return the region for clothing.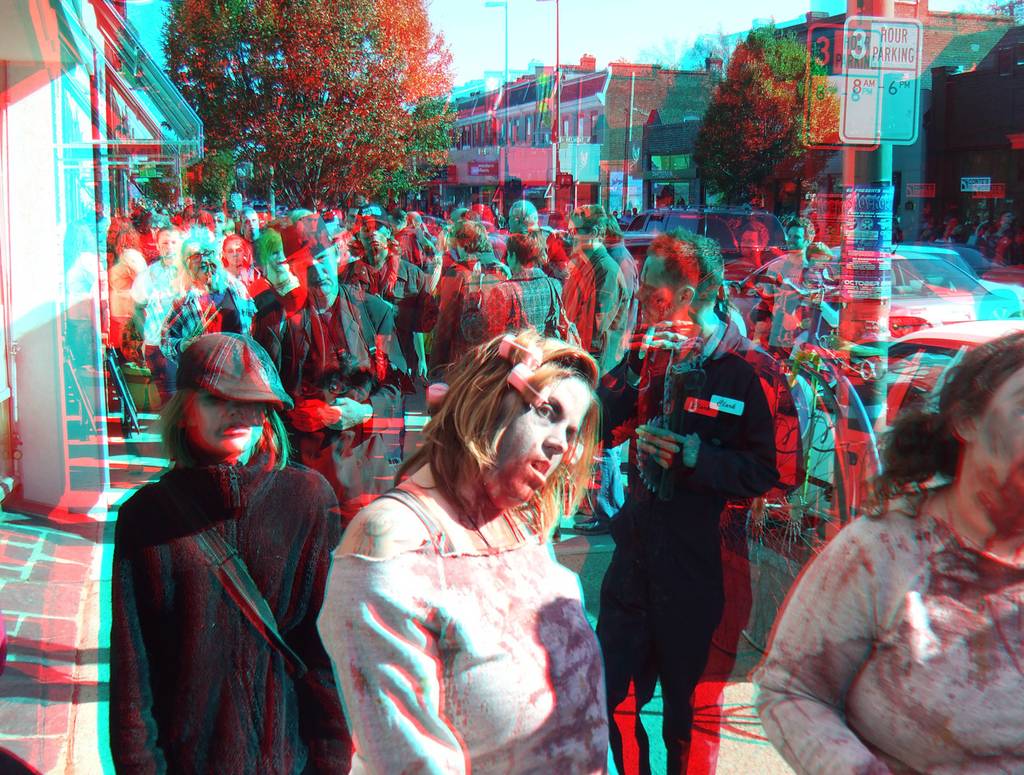
bbox=[545, 258, 600, 346].
